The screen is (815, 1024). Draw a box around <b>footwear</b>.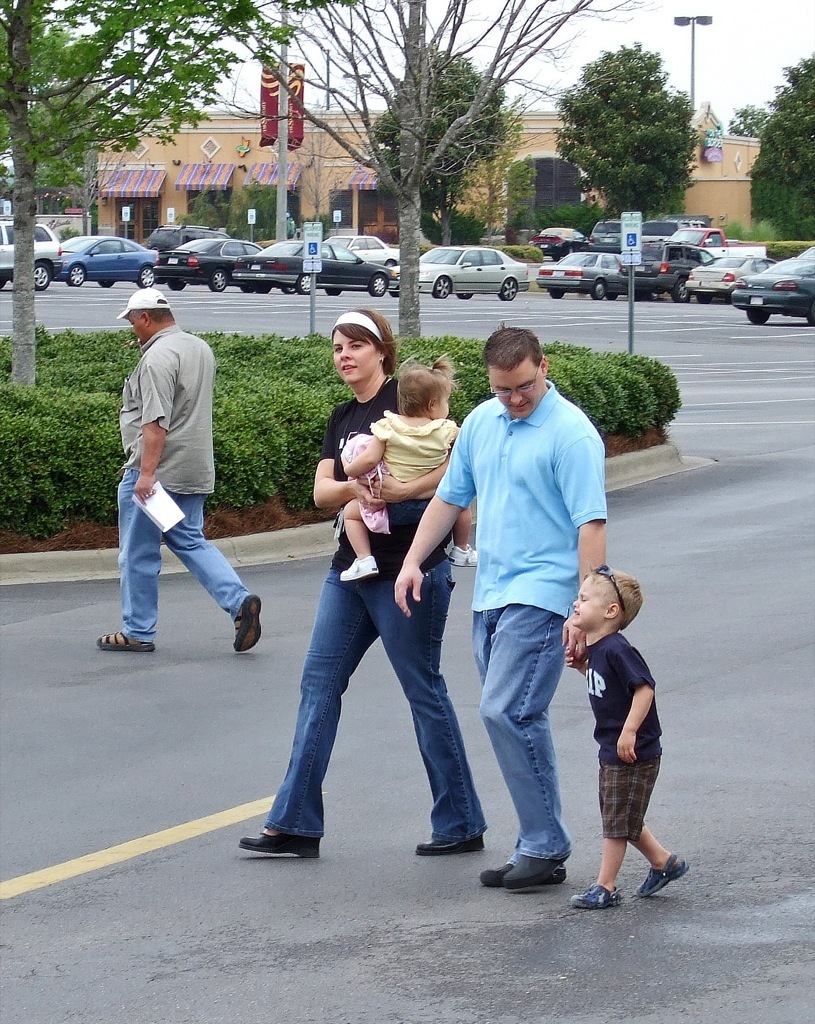
<bbox>482, 858, 574, 883</bbox>.
